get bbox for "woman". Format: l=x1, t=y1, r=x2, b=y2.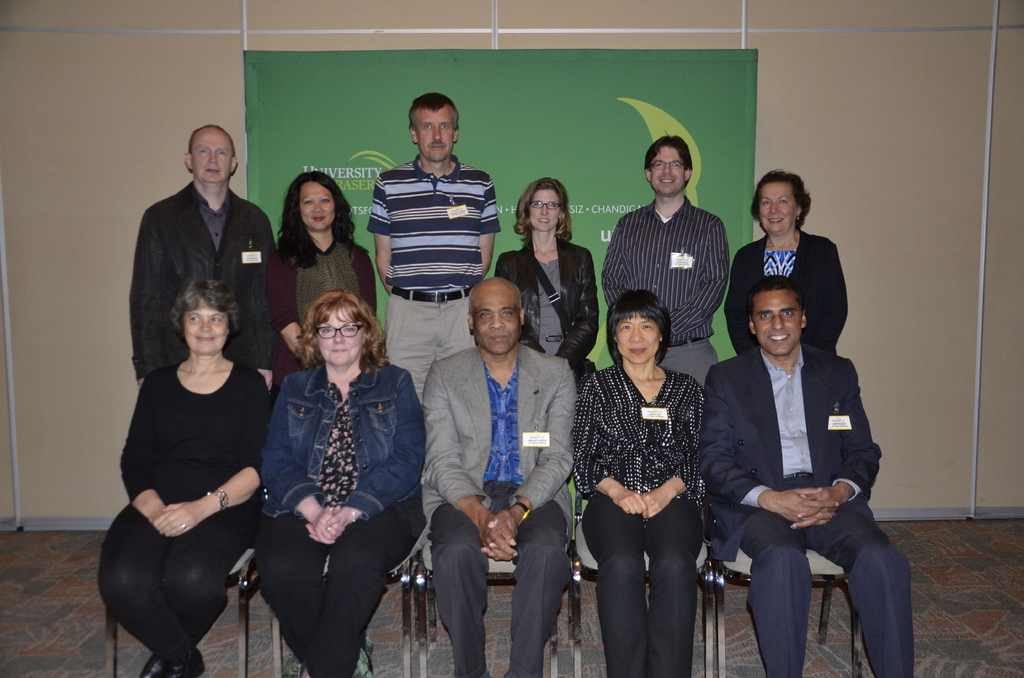
l=253, t=289, r=426, b=677.
